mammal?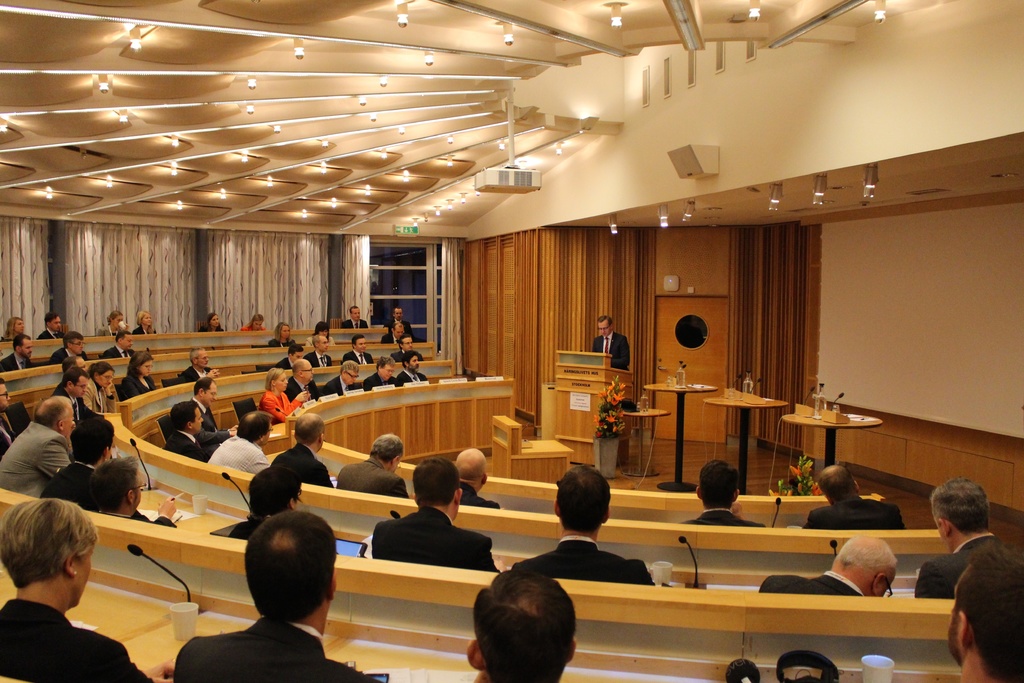
756, 539, 900, 602
